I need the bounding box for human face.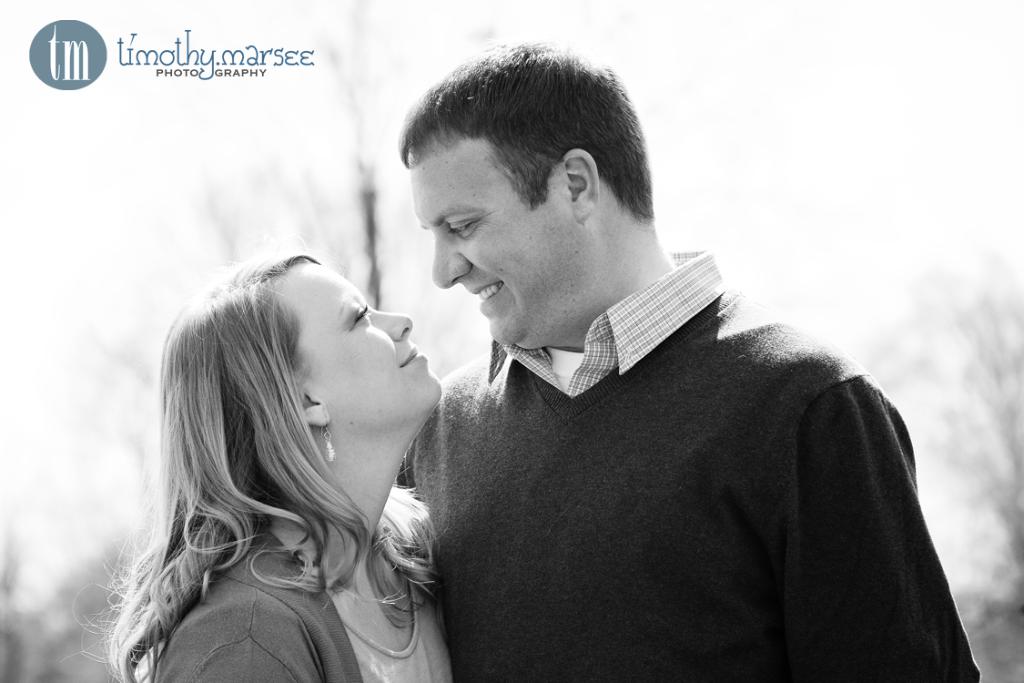
Here it is: [411, 161, 568, 345].
